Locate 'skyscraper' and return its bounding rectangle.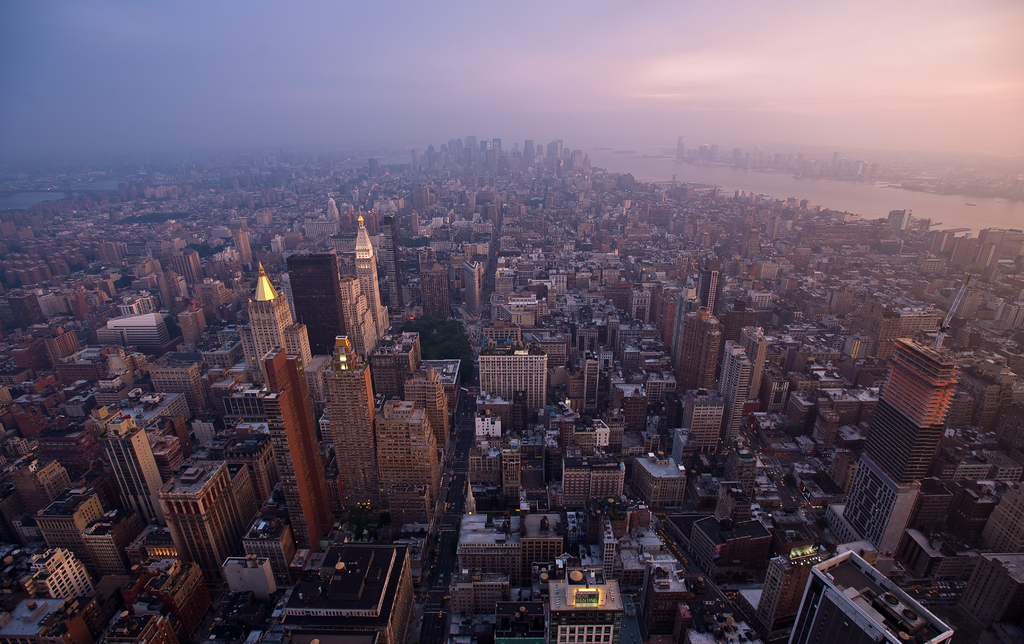
[272,538,419,633].
